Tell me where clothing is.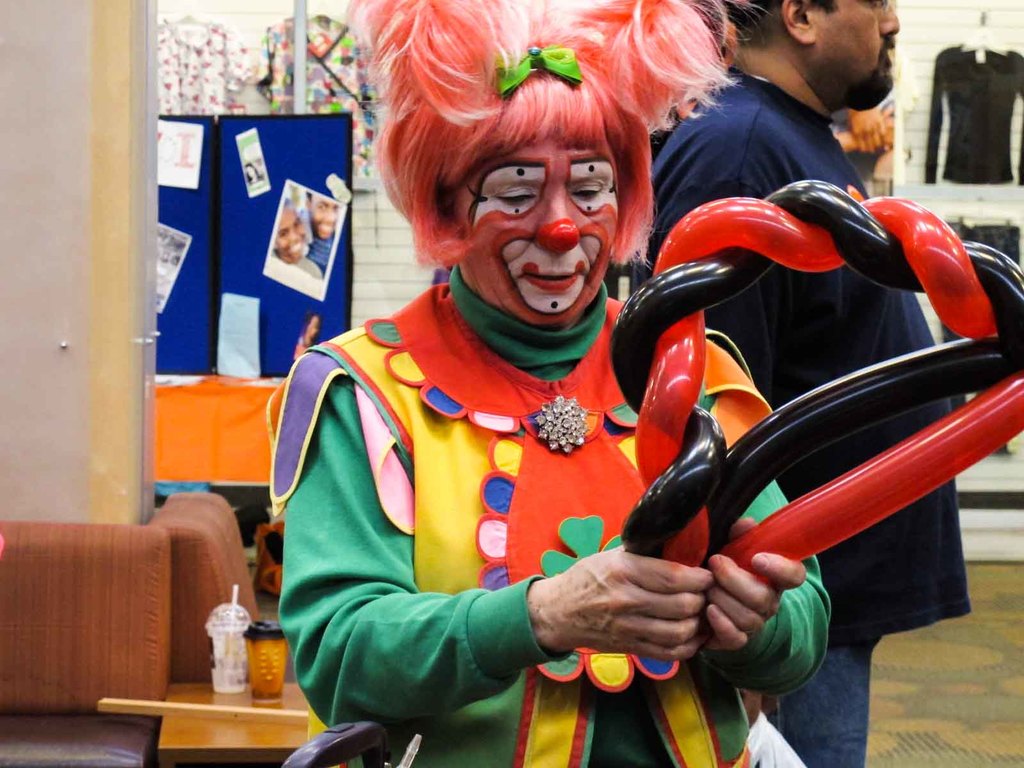
clothing is at crop(922, 42, 1023, 186).
